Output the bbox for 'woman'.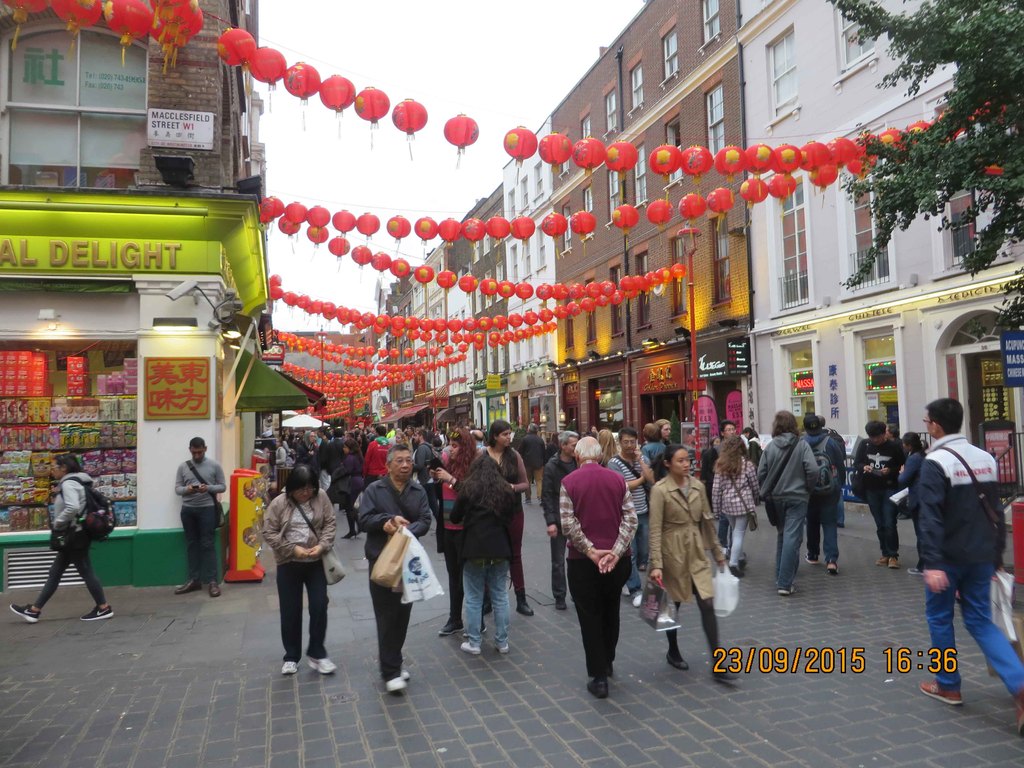
detection(257, 453, 339, 690).
